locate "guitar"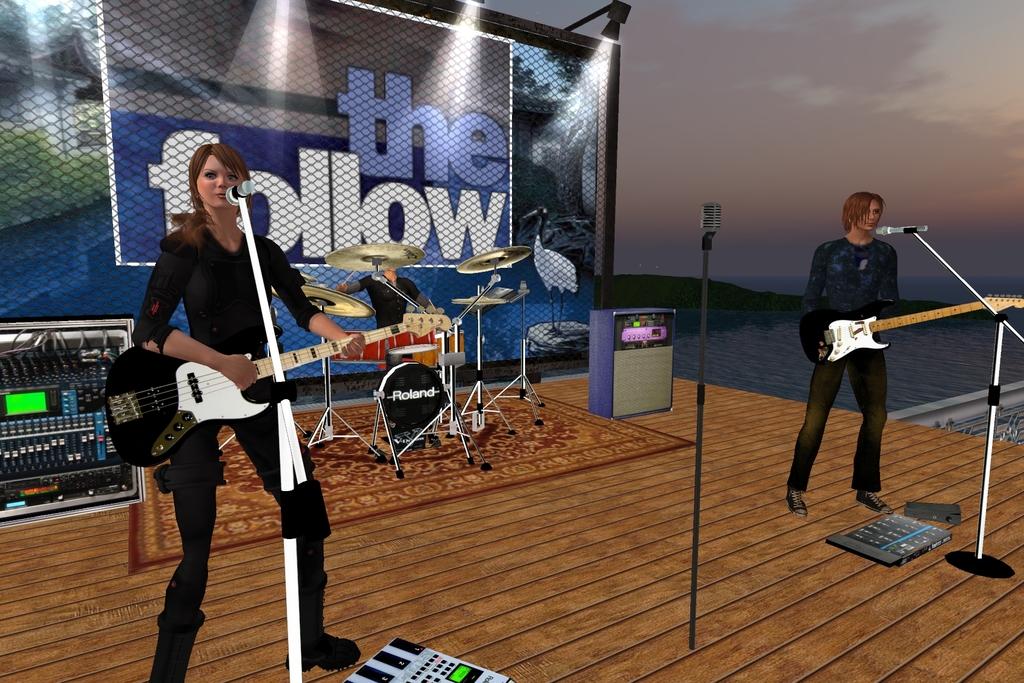
792, 280, 1023, 369
